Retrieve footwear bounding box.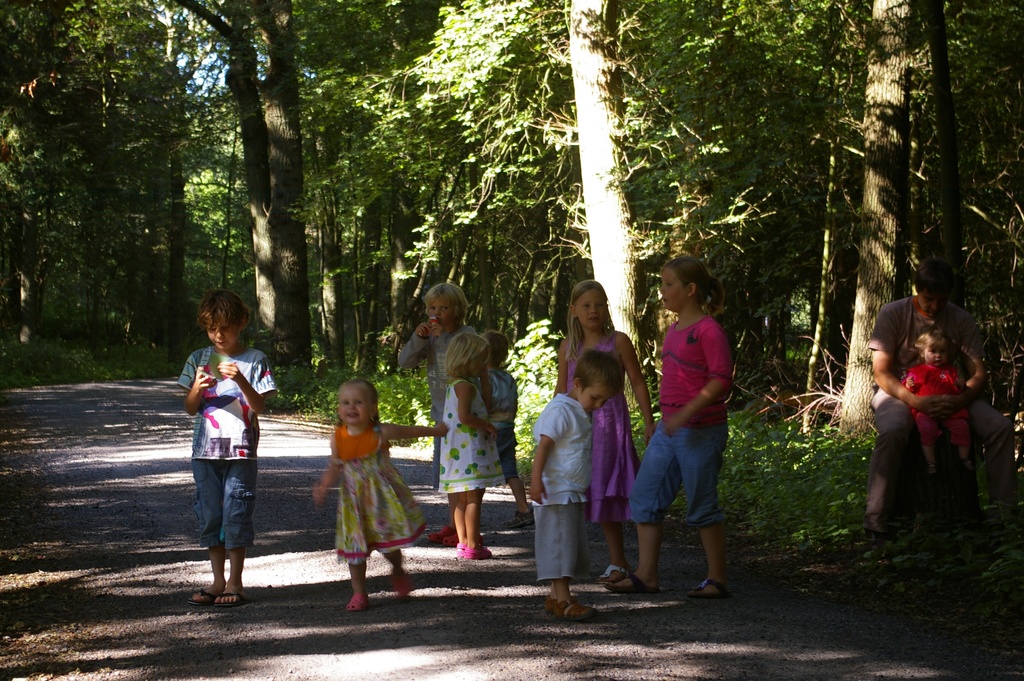
Bounding box: (186, 584, 211, 608).
